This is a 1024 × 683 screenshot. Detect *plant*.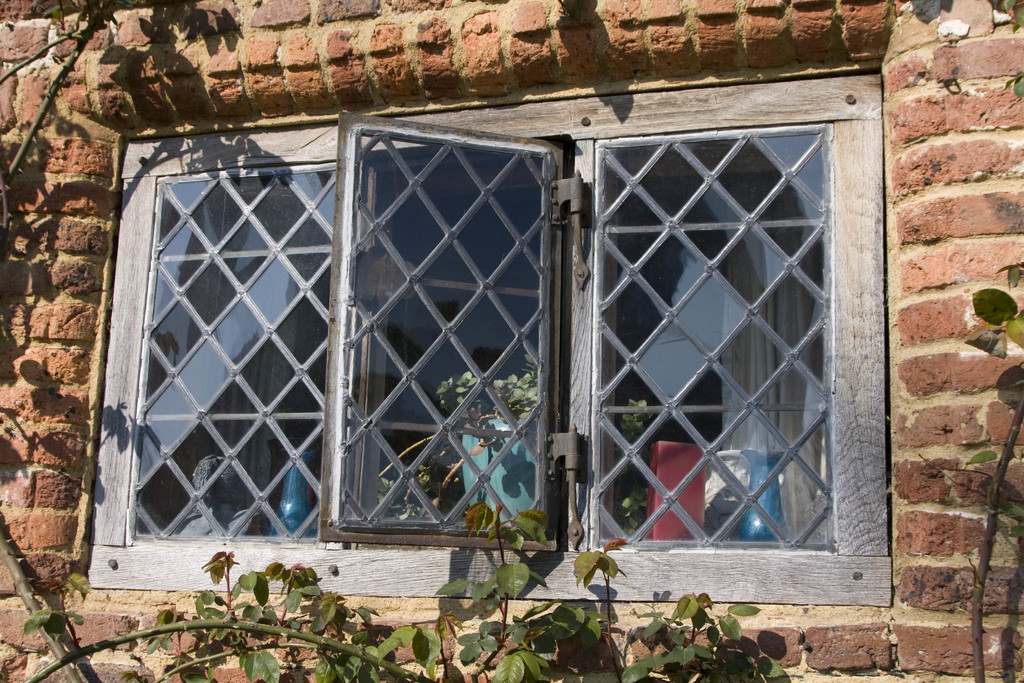
{"x1": 939, "y1": 256, "x2": 1023, "y2": 682}.
